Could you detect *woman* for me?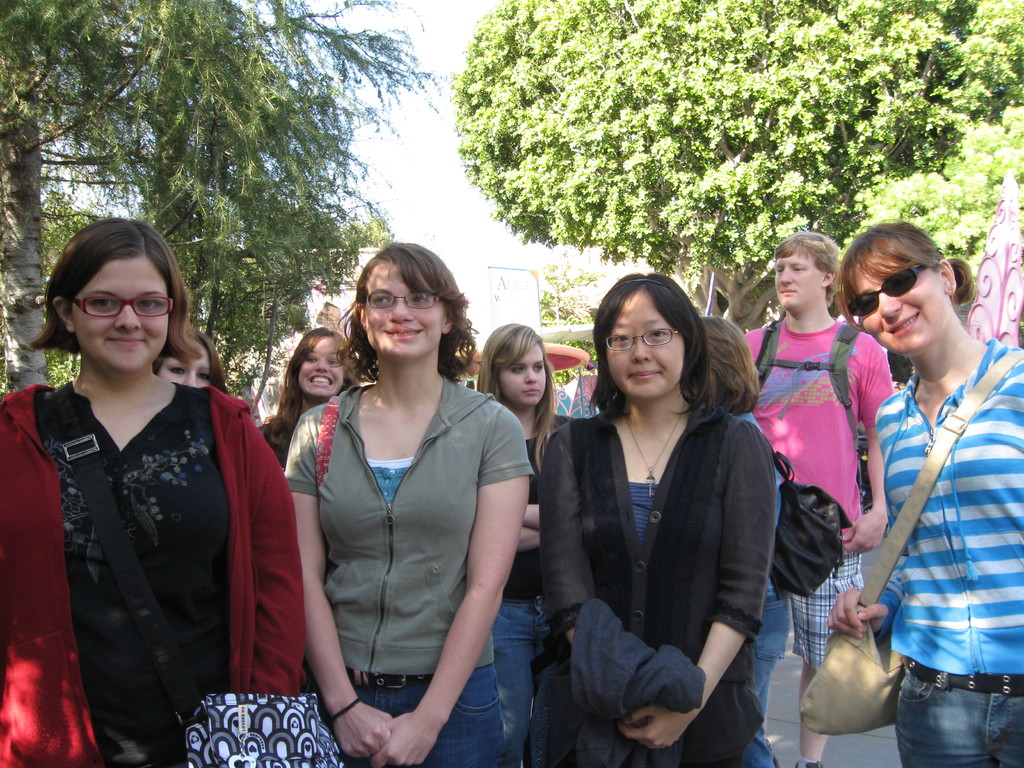
Detection result: x1=463 y1=320 x2=582 y2=767.
